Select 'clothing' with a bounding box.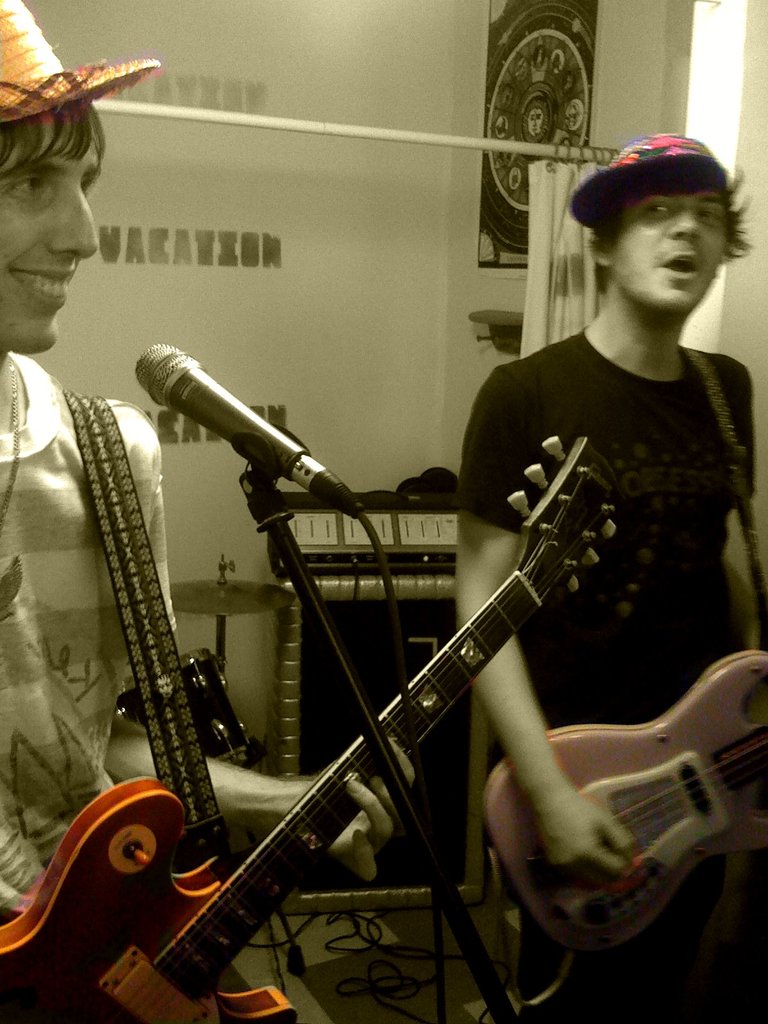
467:212:757:796.
